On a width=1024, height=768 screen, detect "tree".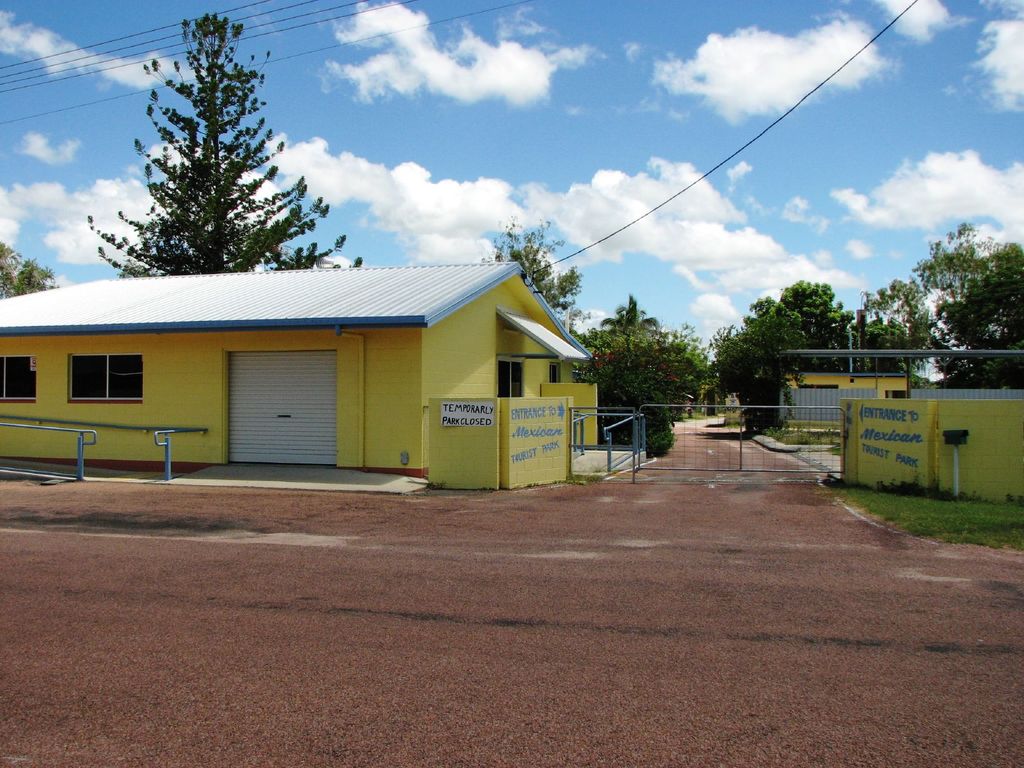
l=567, t=288, r=718, b=358.
